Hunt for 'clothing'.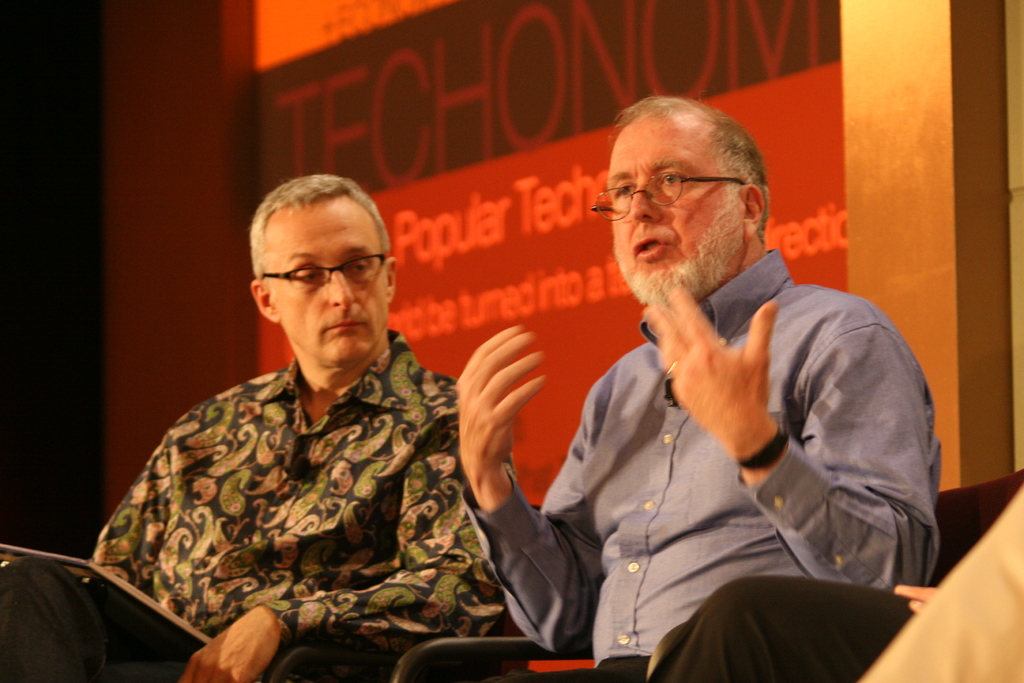
Hunted down at detection(639, 580, 921, 680).
